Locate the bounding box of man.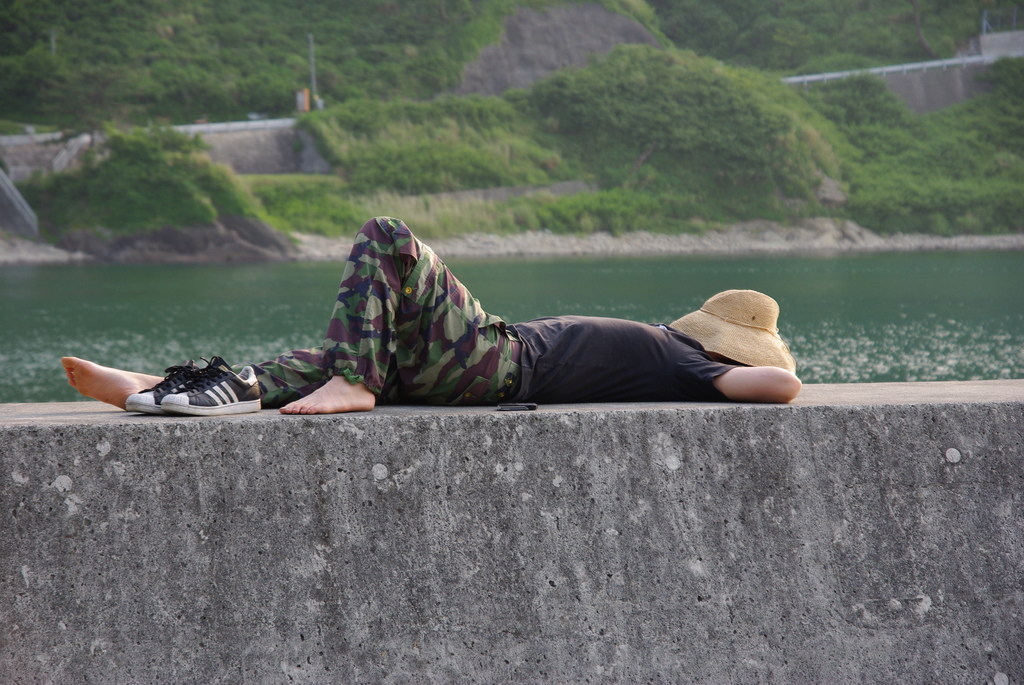
Bounding box: box(192, 204, 829, 423).
